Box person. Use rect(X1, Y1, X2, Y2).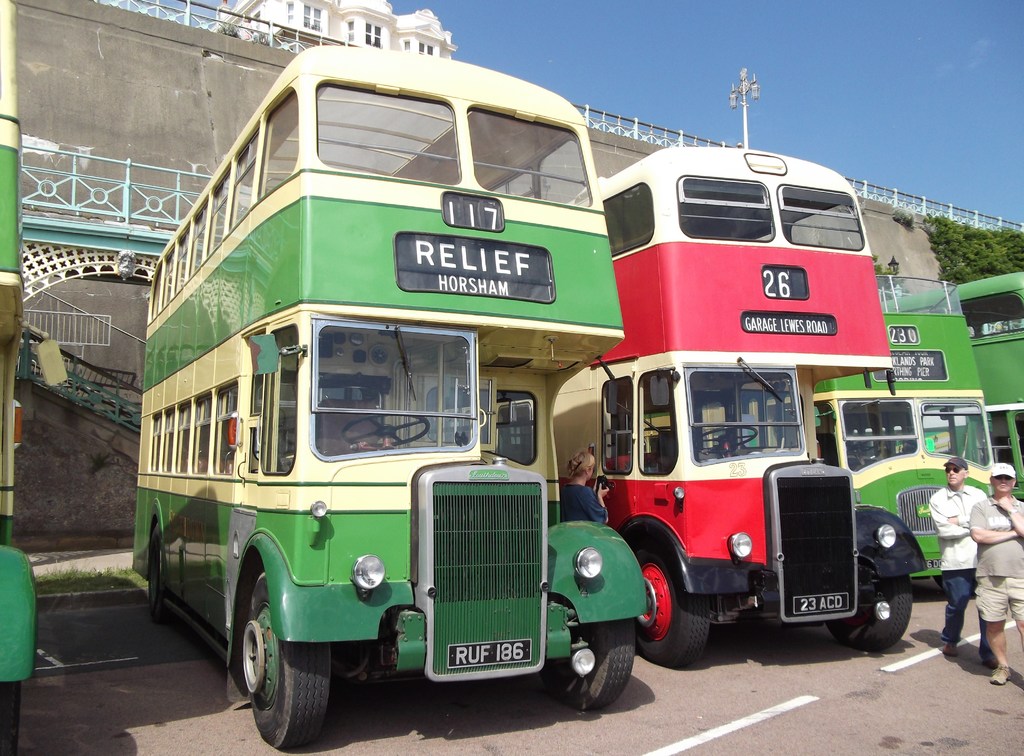
rect(557, 448, 609, 523).
